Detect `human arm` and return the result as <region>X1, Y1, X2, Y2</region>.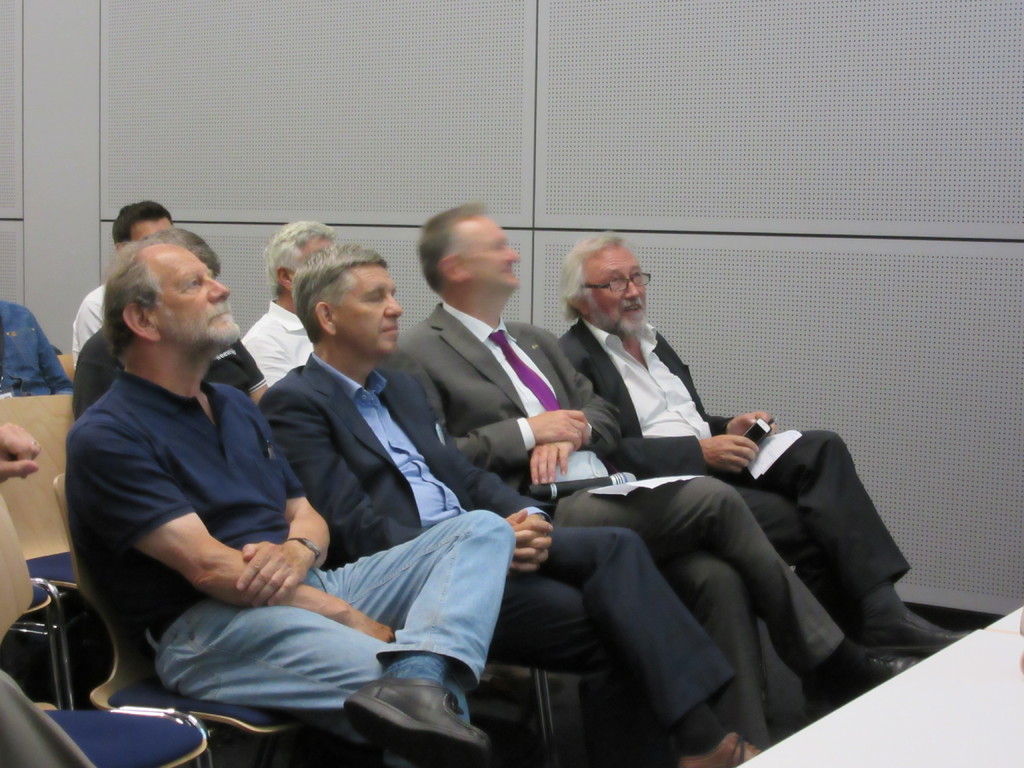
<region>0, 415, 40, 485</region>.
